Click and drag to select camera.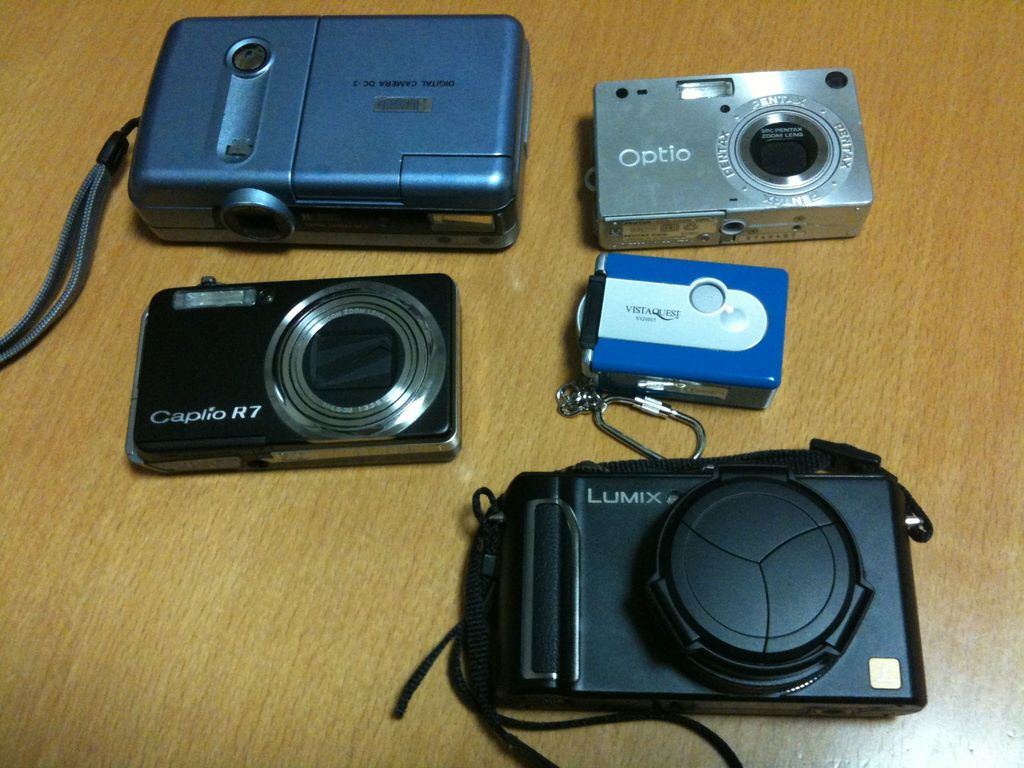
Selection: bbox=(128, 19, 534, 254).
